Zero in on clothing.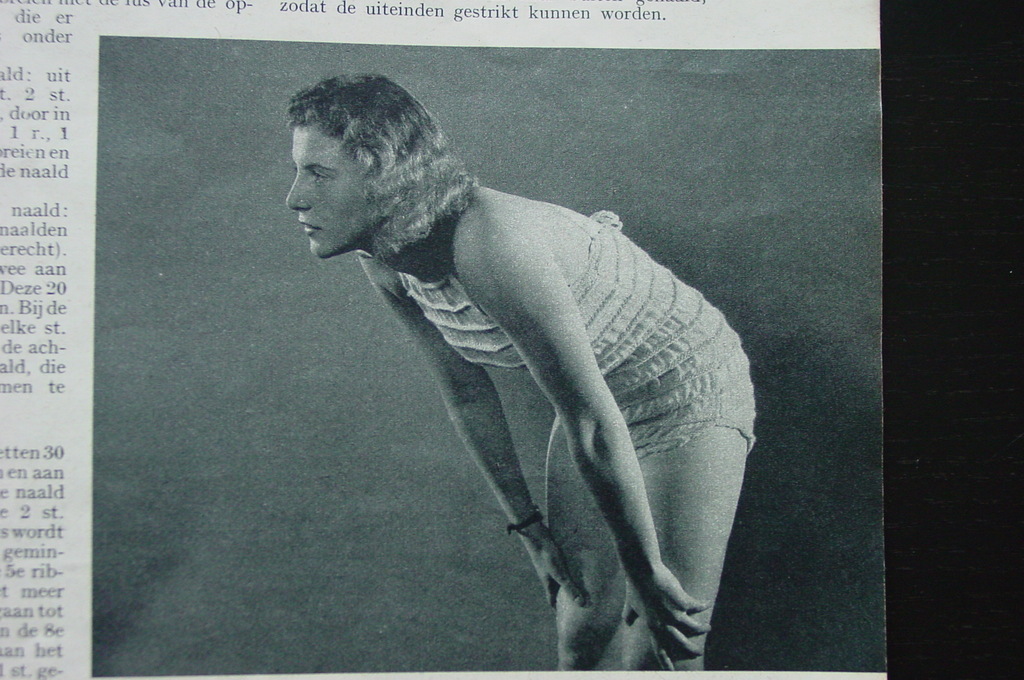
Zeroed in: 394/202/755/464.
